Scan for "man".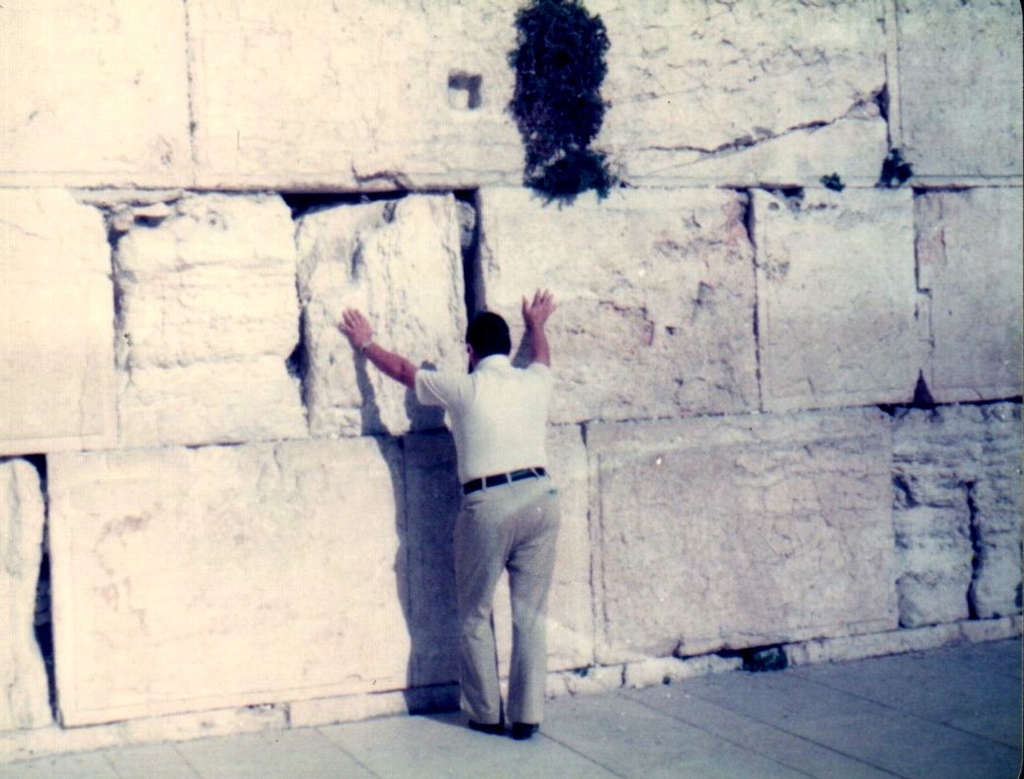
Scan result: detection(336, 244, 588, 764).
